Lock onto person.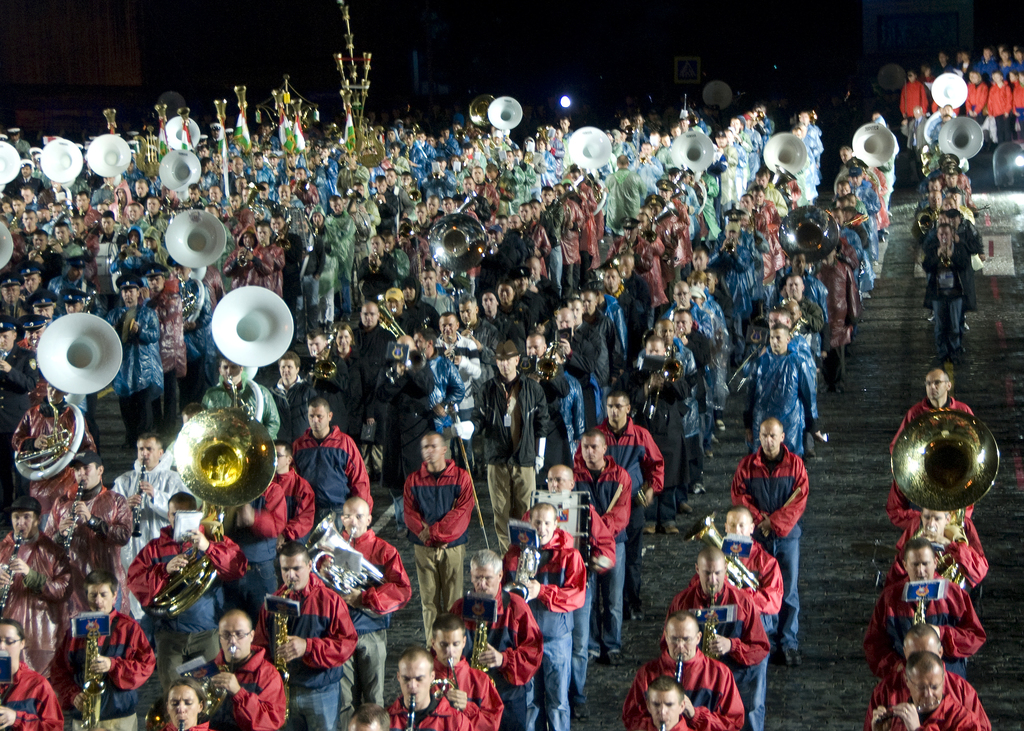
Locked: [x1=0, y1=497, x2=66, y2=609].
